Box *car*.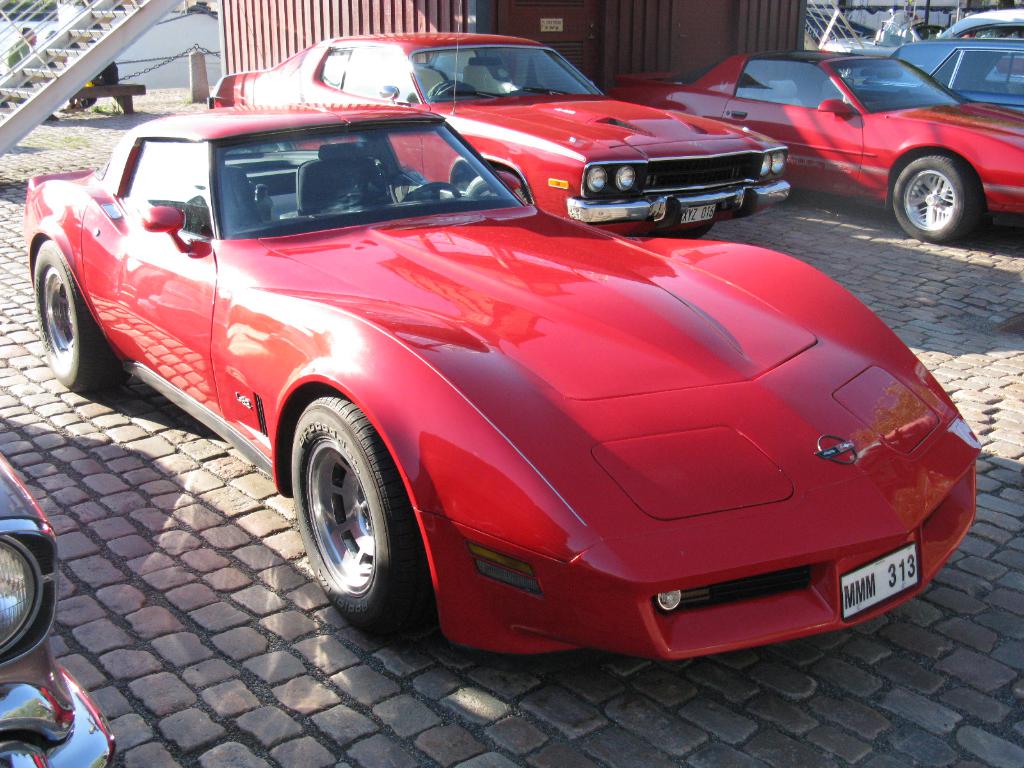
[845, 40, 1023, 122].
